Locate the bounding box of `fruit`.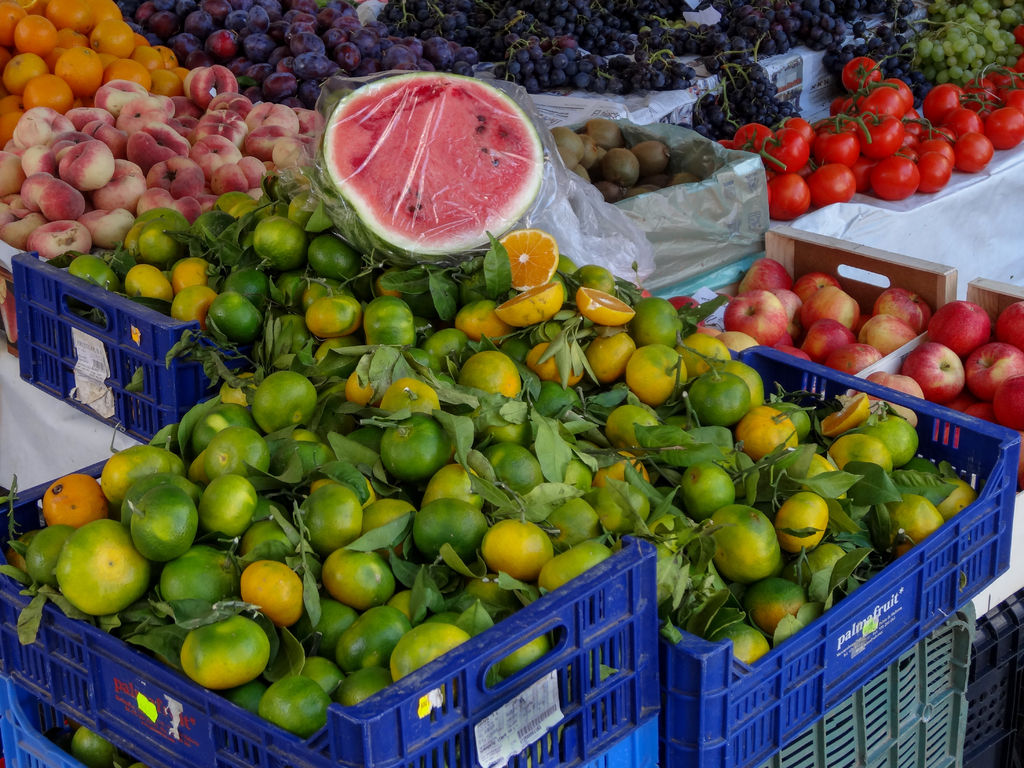
Bounding box: x1=38, y1=529, x2=145, y2=630.
